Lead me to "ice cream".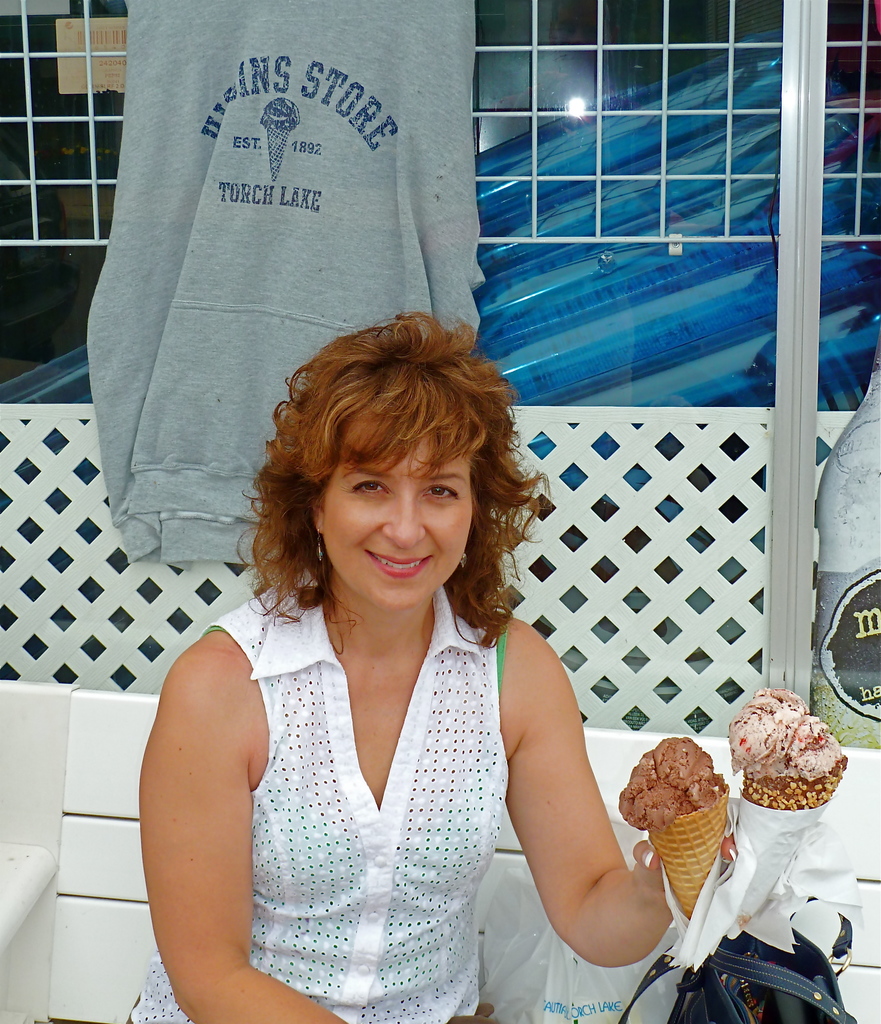
Lead to bbox=[723, 678, 851, 815].
